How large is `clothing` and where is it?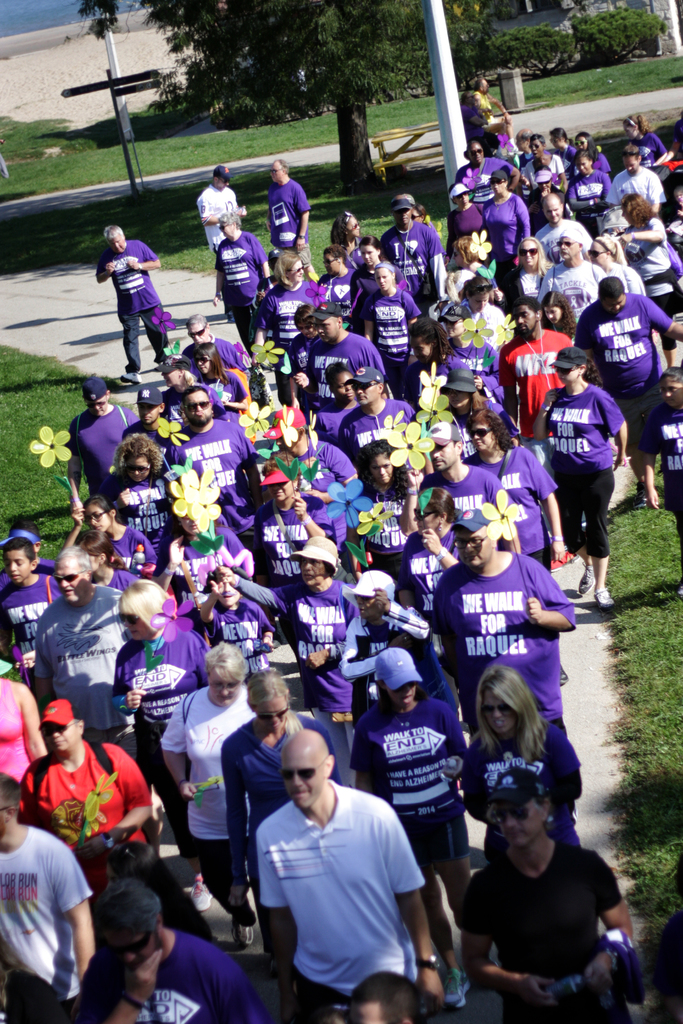
Bounding box: locate(382, 221, 441, 302).
